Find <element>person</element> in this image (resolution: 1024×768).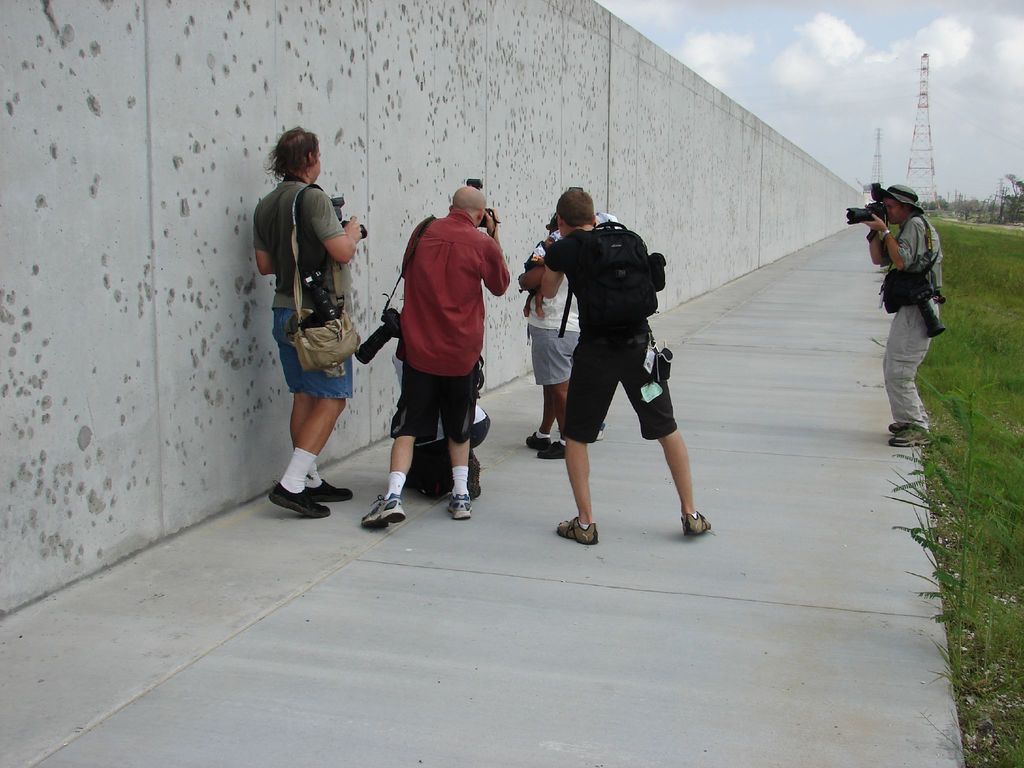
<bbox>531, 204, 583, 461</bbox>.
